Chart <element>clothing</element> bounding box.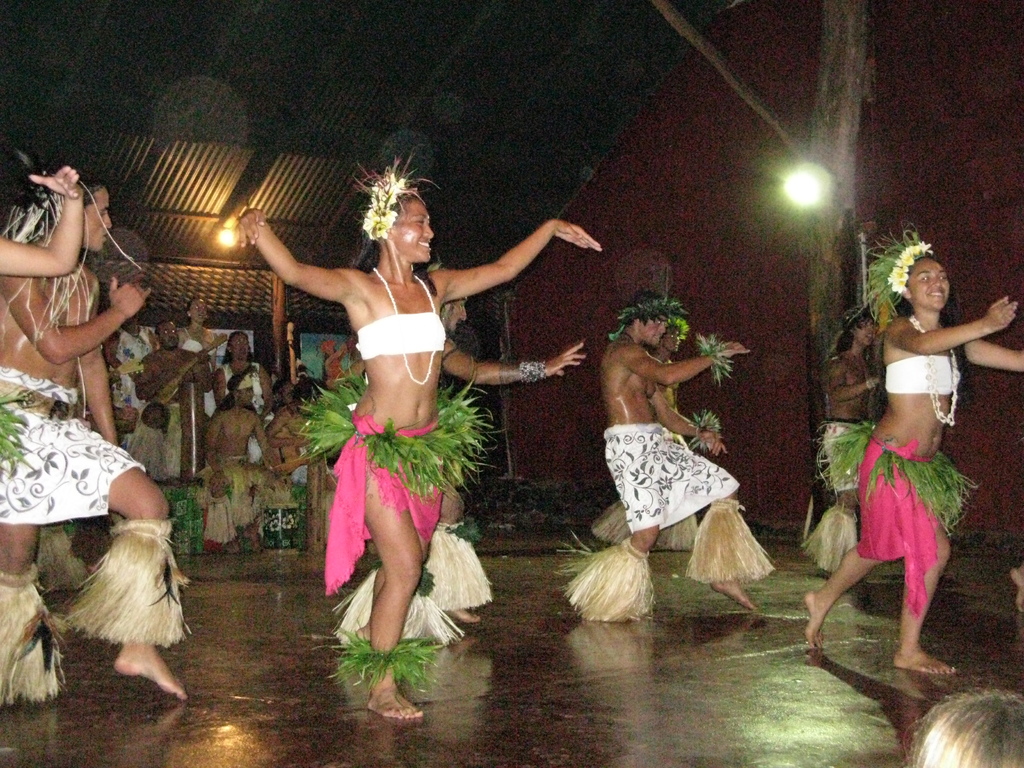
Charted: [821, 422, 861, 491].
